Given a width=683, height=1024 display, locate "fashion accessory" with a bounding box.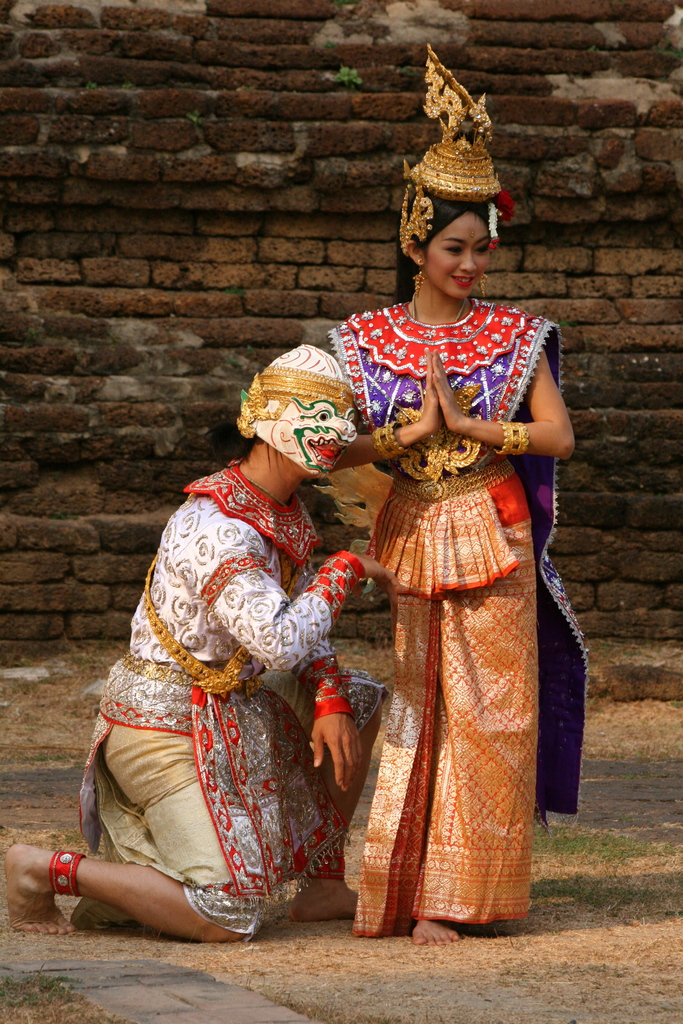
Located: bbox=(234, 367, 353, 441).
